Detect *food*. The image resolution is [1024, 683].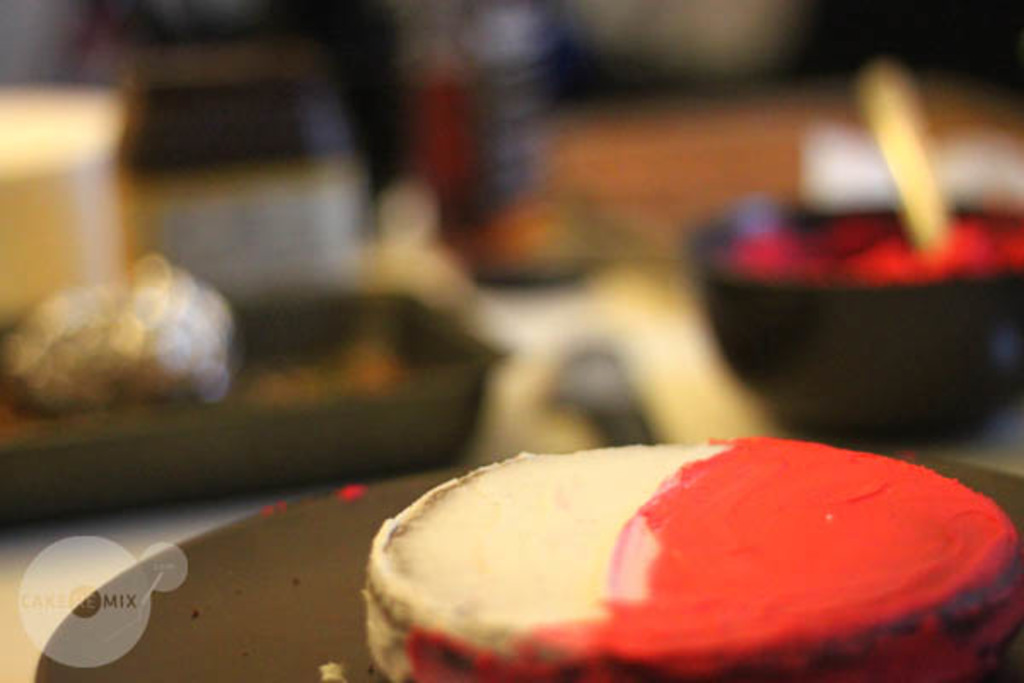
x1=350 y1=441 x2=1022 y2=681.
